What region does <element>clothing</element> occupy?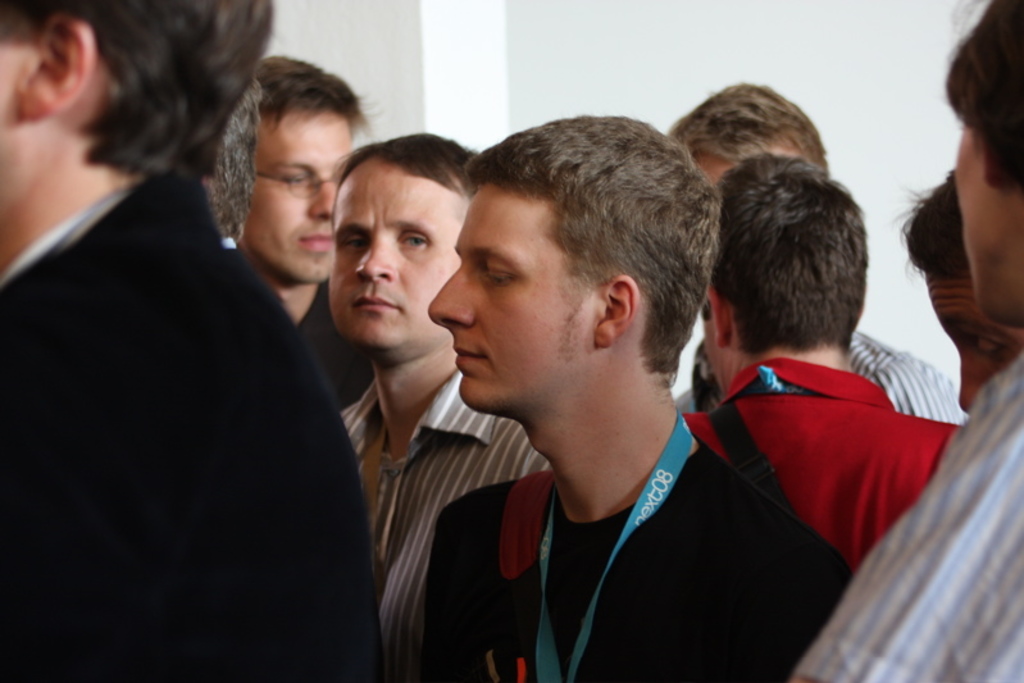
[left=341, top=374, right=545, bottom=682].
